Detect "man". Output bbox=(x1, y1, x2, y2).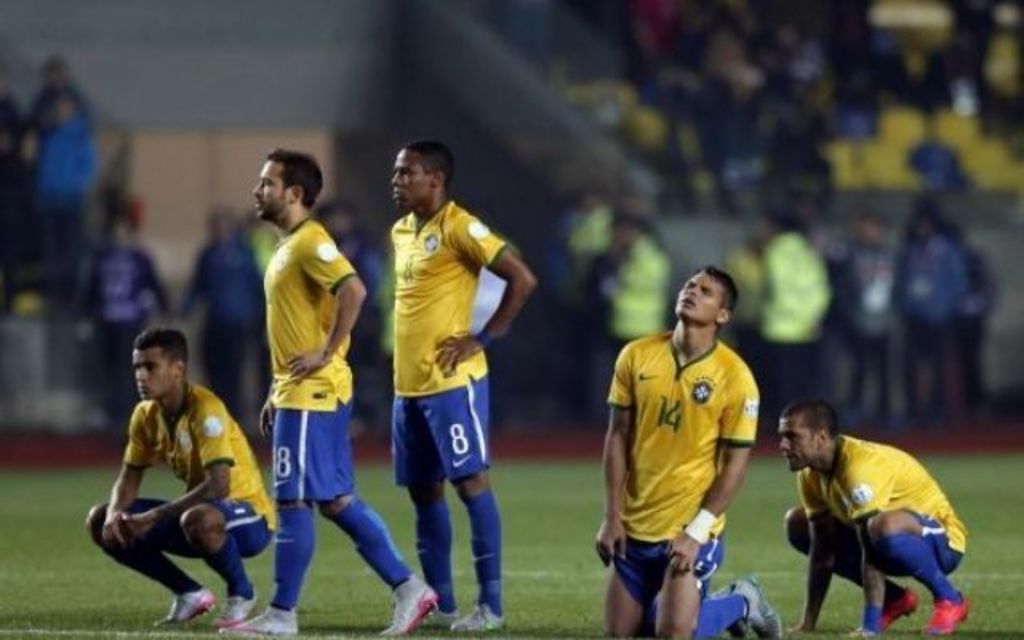
bbox=(374, 139, 539, 626).
